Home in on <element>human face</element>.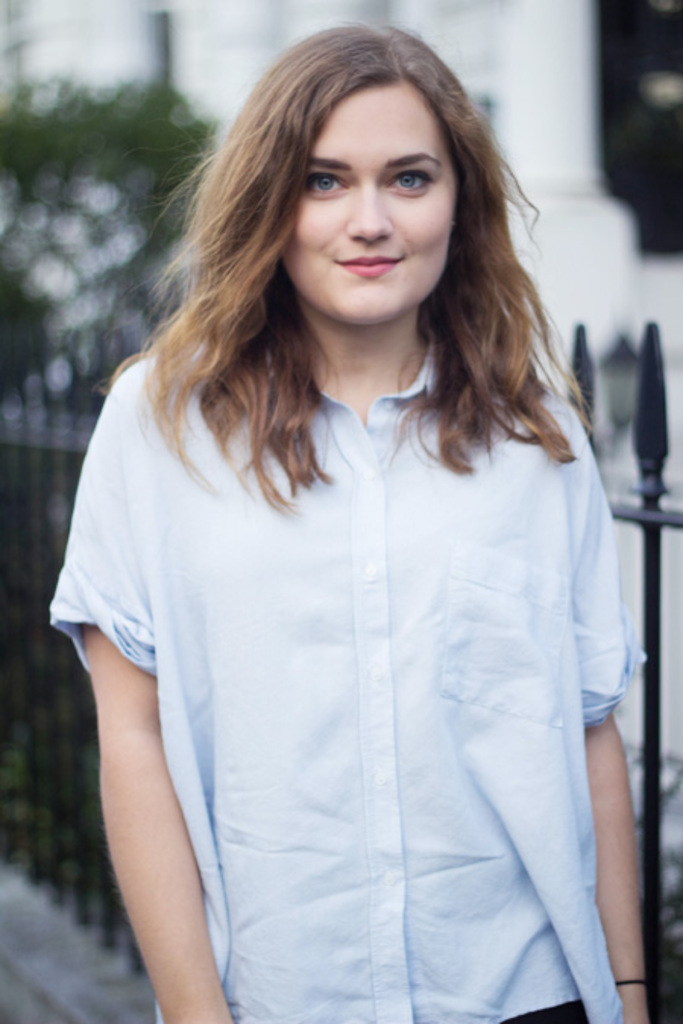
Homed in at BBox(279, 83, 457, 323).
